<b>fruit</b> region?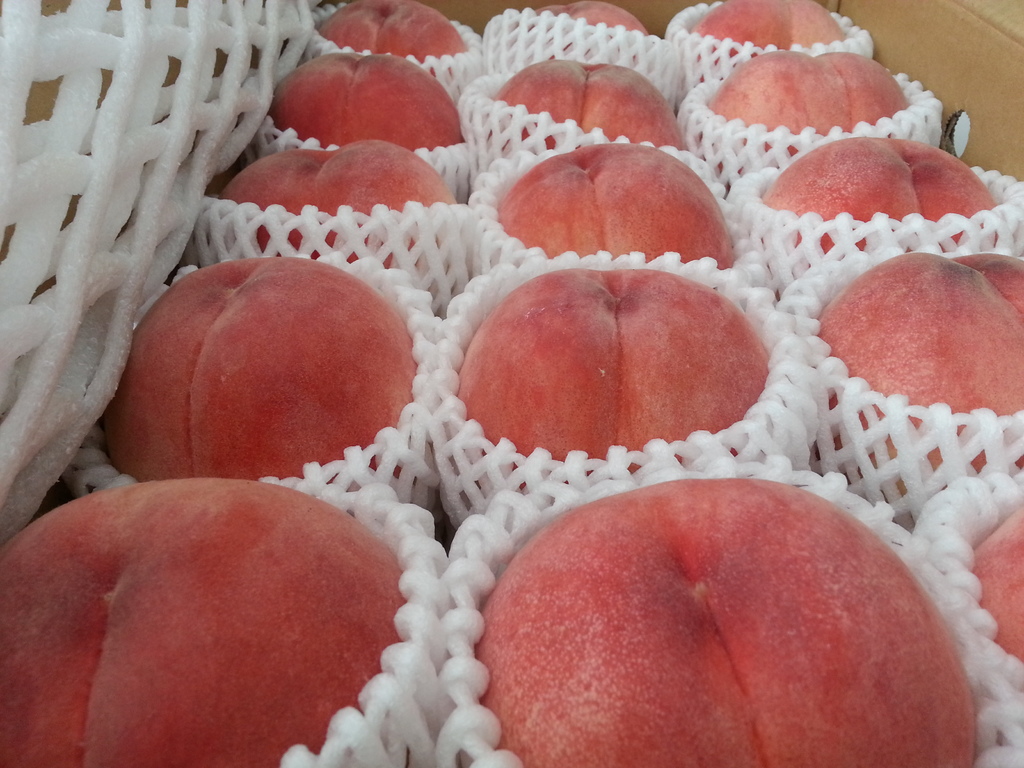
<region>973, 507, 1023, 685</region>
